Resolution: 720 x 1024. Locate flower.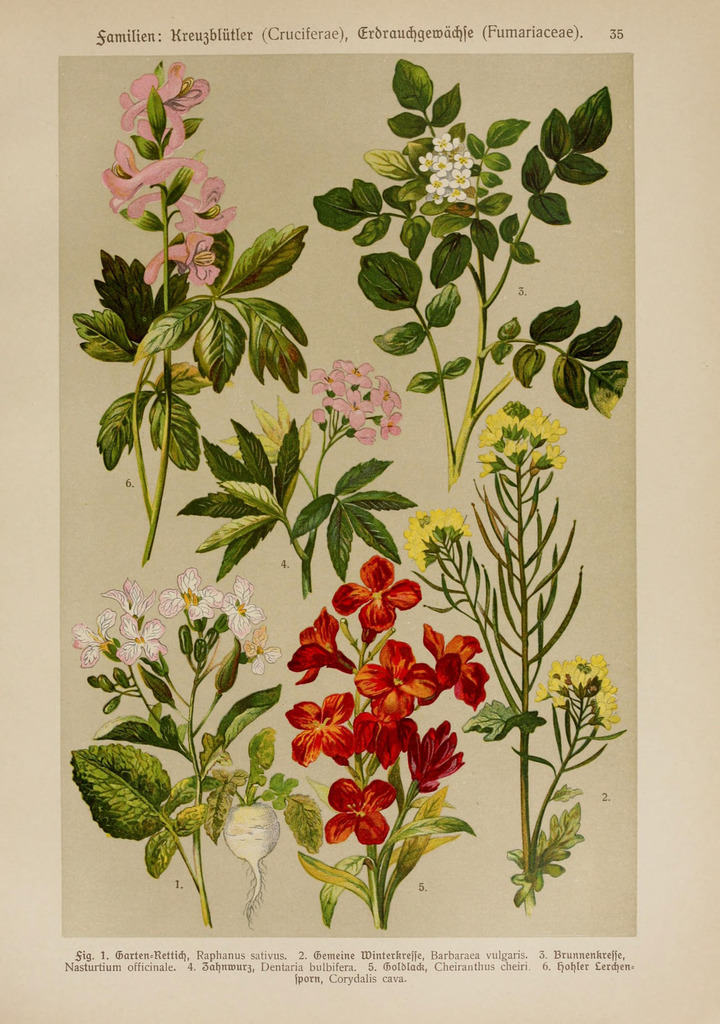
333 553 422 641.
